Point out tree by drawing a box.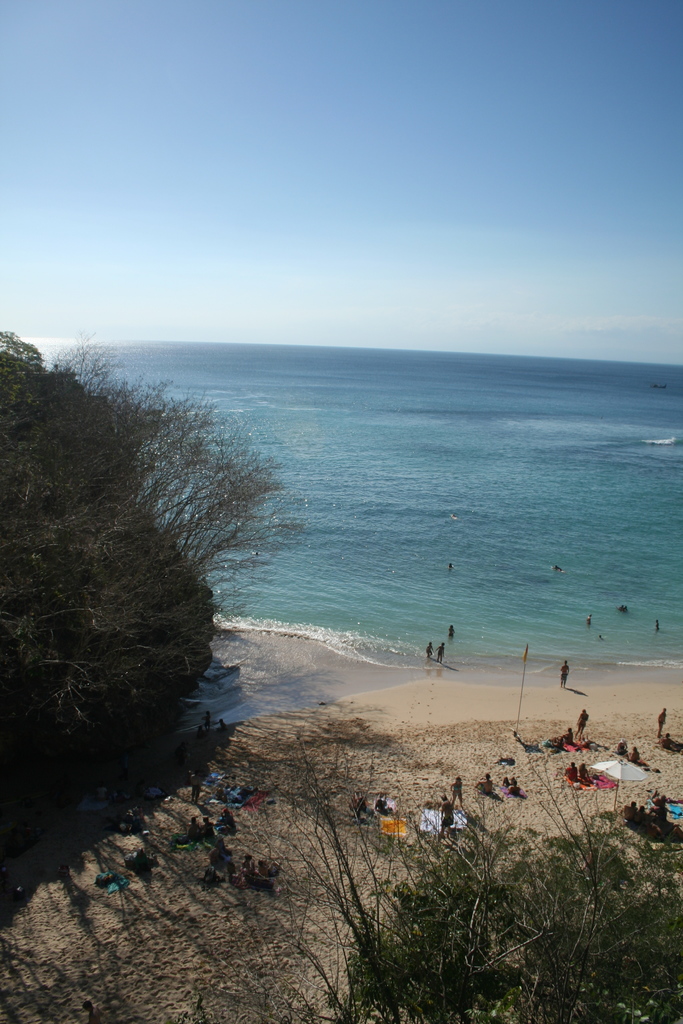
x1=0 y1=331 x2=306 y2=737.
